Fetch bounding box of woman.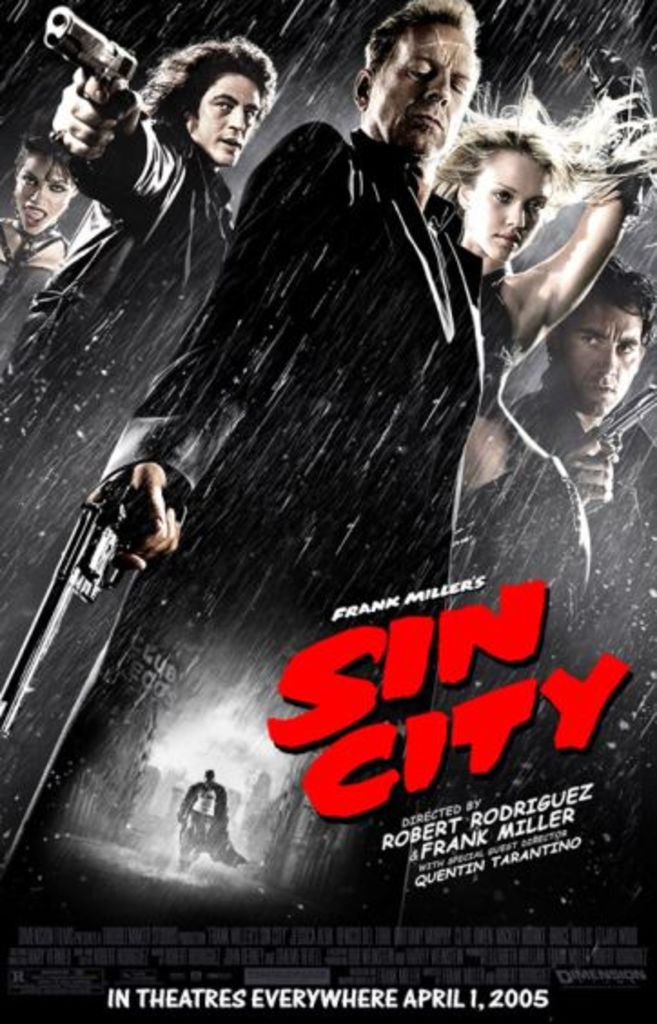
Bbox: (left=423, top=76, right=655, bottom=654).
